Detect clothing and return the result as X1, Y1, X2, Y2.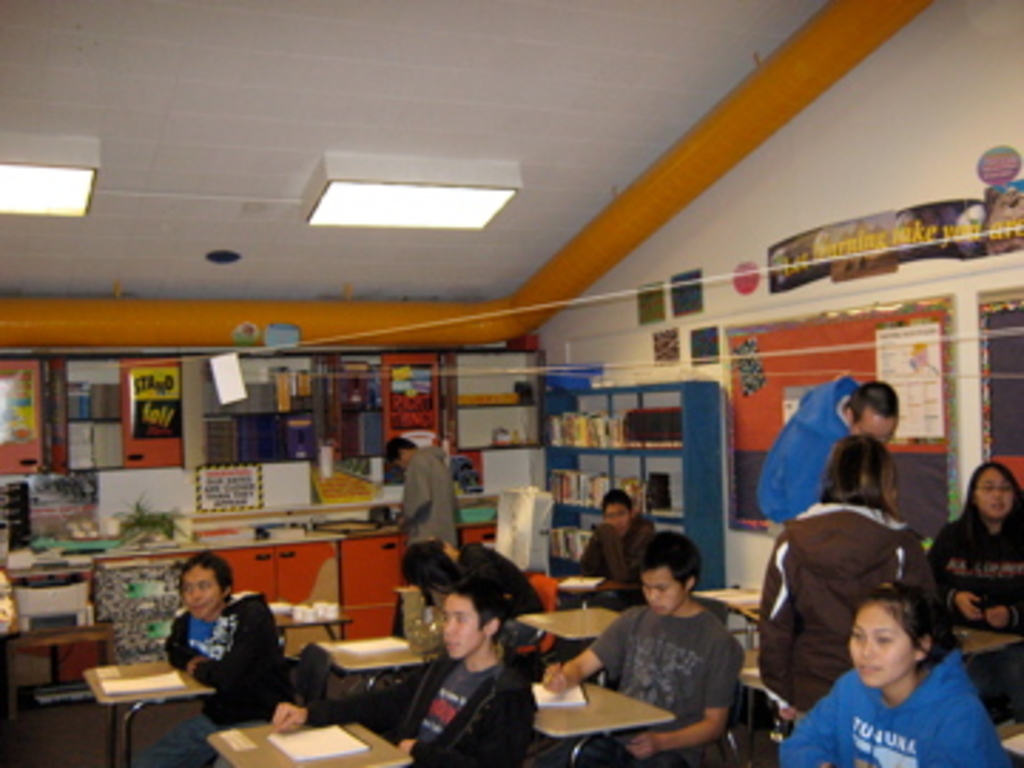
577, 575, 757, 745.
